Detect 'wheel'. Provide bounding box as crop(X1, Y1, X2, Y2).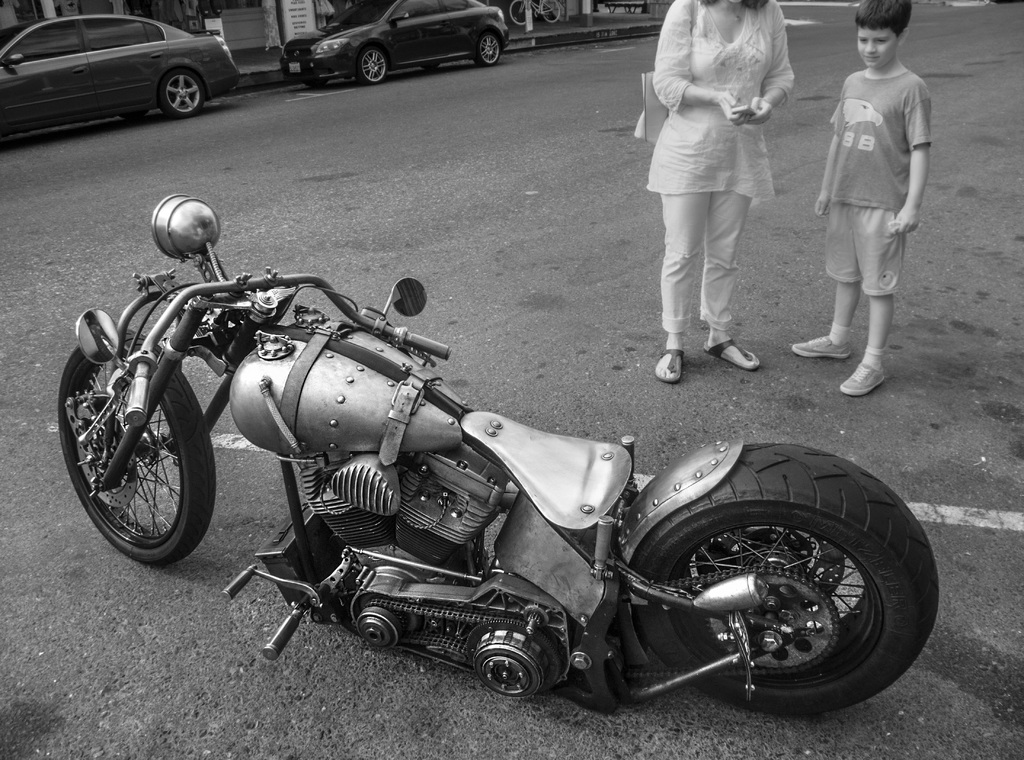
crop(474, 31, 500, 65).
